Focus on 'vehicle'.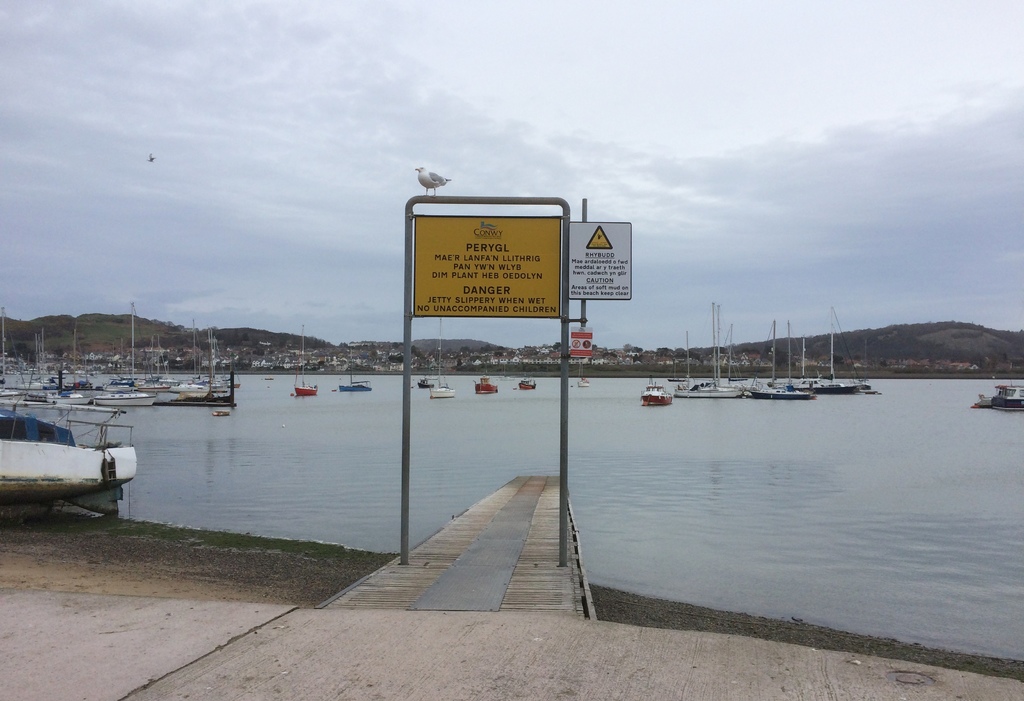
Focused at bbox(132, 320, 173, 394).
